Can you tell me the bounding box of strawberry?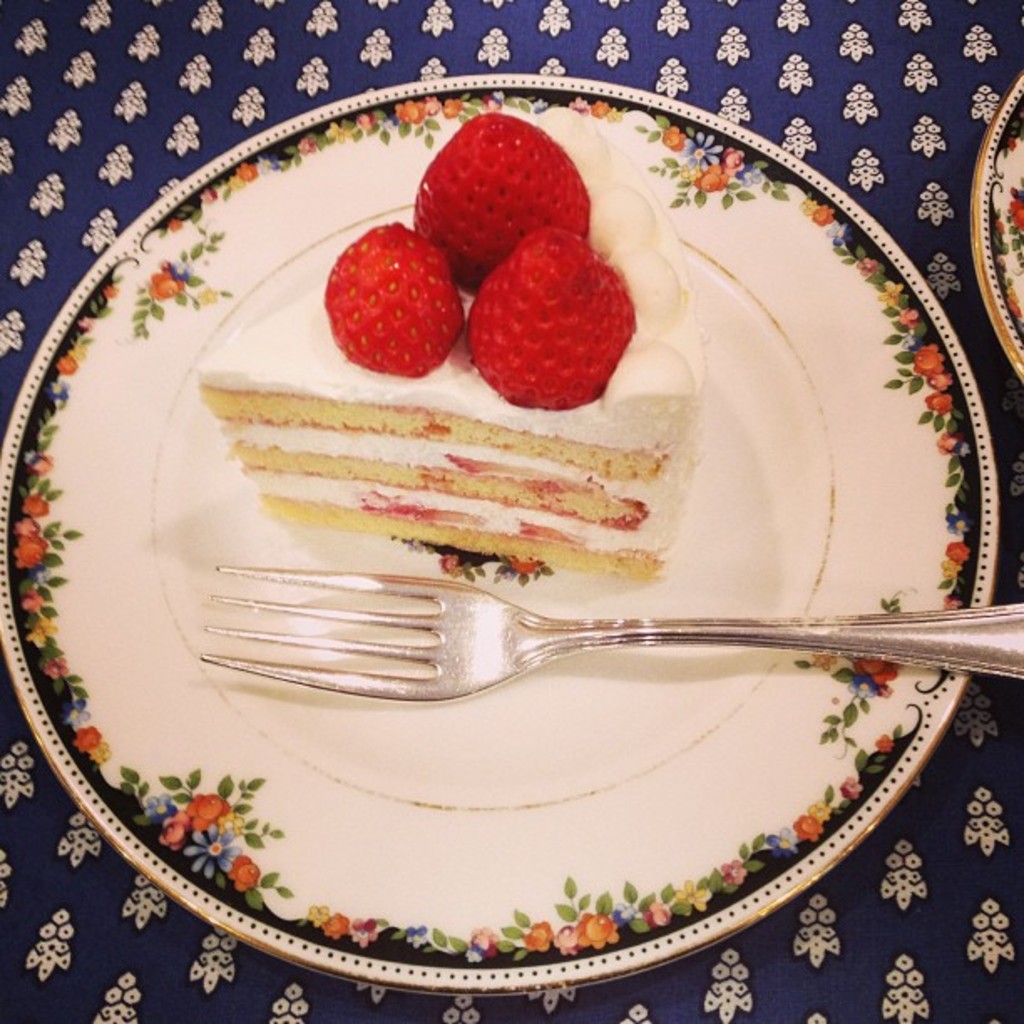
bbox(470, 218, 637, 415).
